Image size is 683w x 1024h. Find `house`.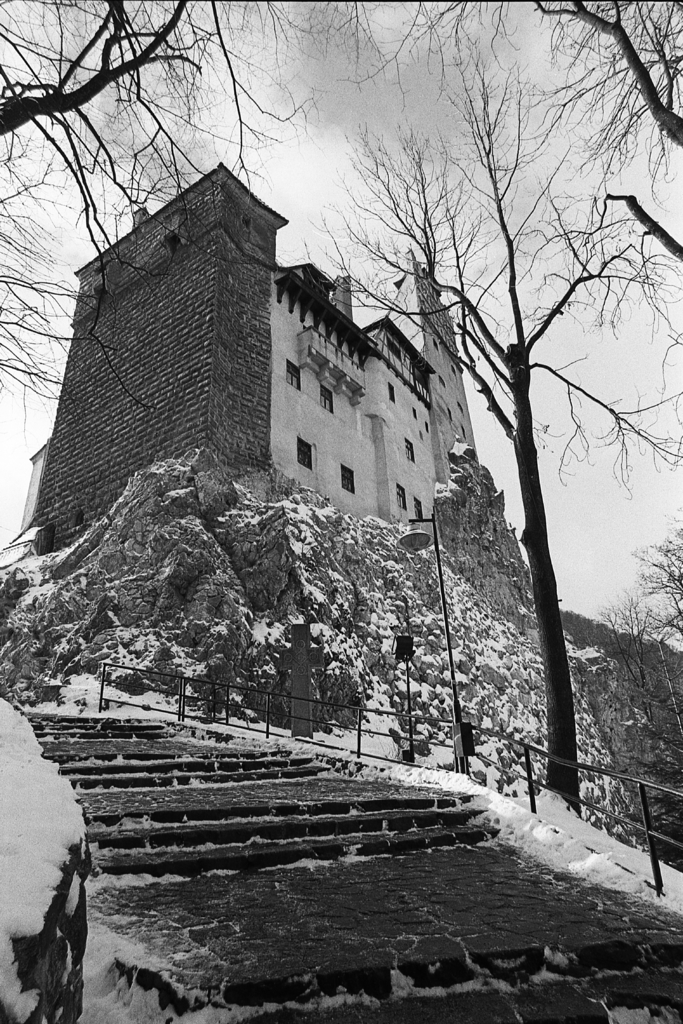
detection(29, 160, 477, 564).
